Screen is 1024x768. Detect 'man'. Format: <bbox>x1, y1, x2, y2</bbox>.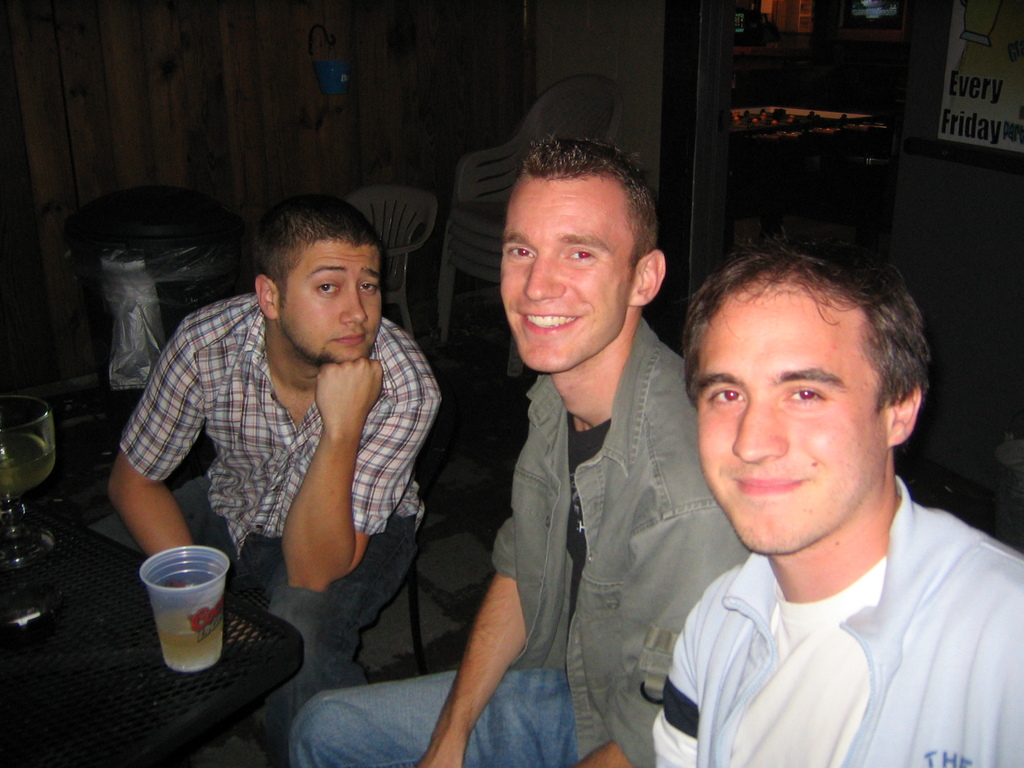
<bbox>96, 196, 470, 644</bbox>.
